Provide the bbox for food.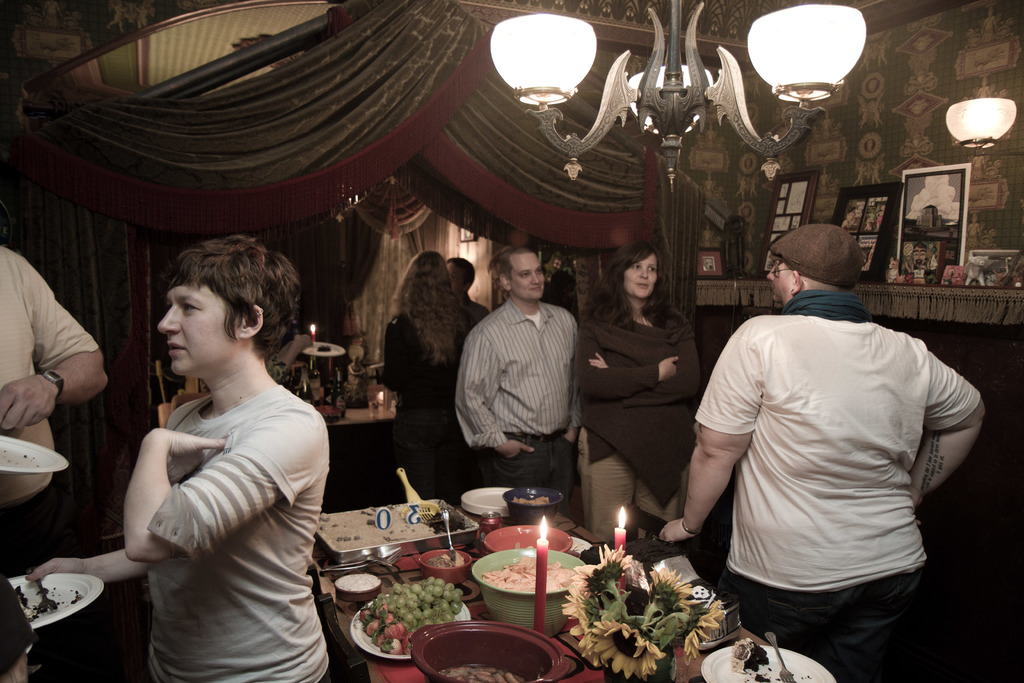
{"x1": 336, "y1": 573, "x2": 380, "y2": 591}.
